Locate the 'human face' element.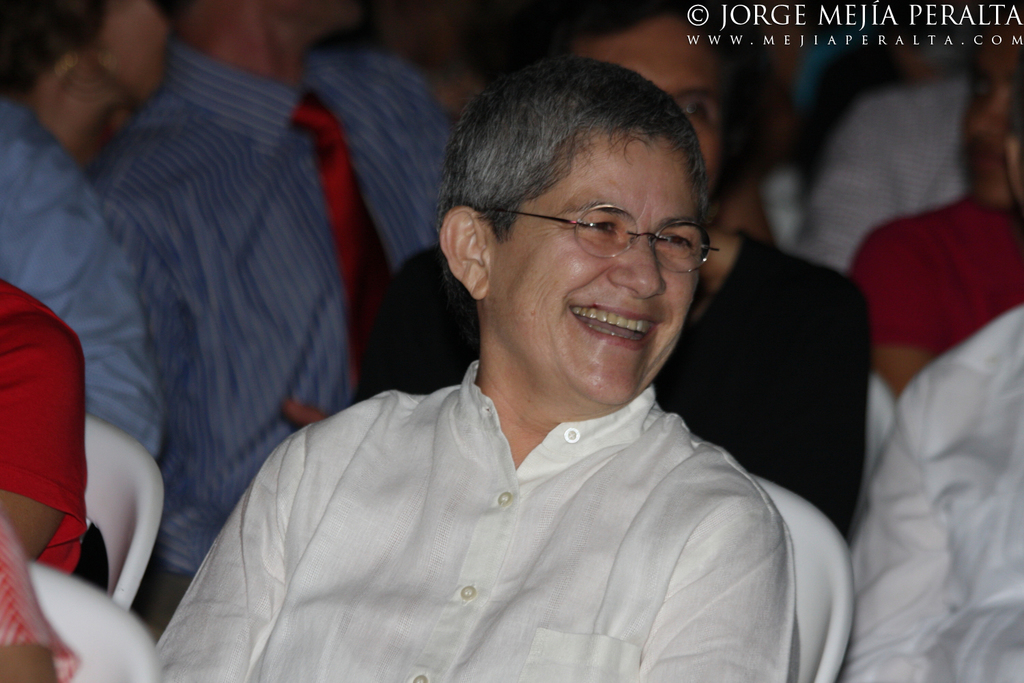
Element bbox: left=586, top=11, right=725, bottom=200.
